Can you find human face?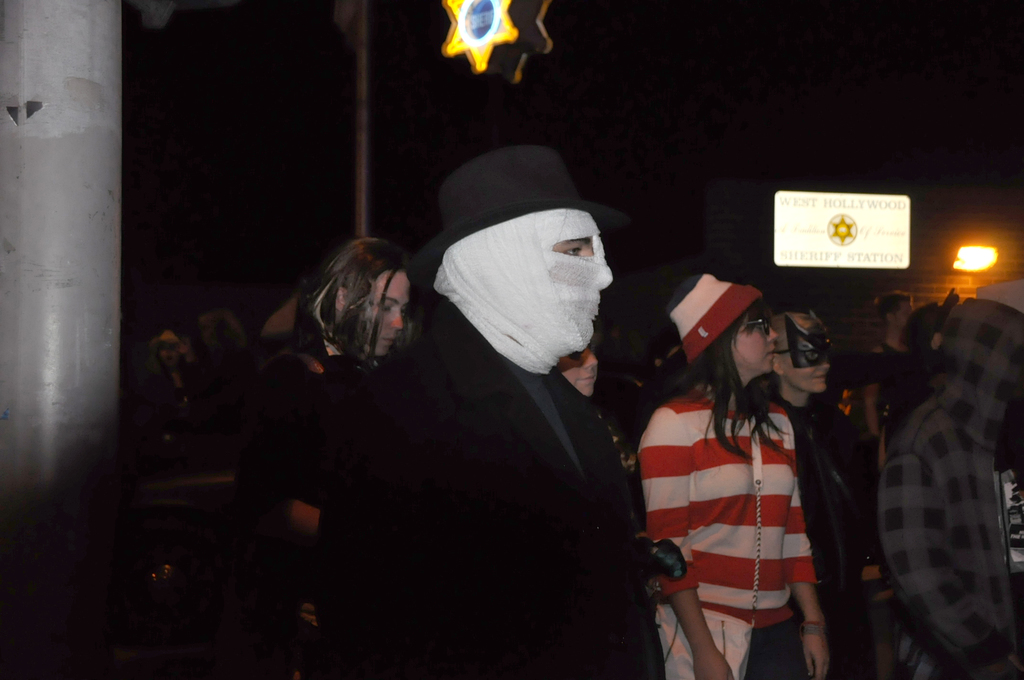
Yes, bounding box: (x1=364, y1=270, x2=413, y2=356).
